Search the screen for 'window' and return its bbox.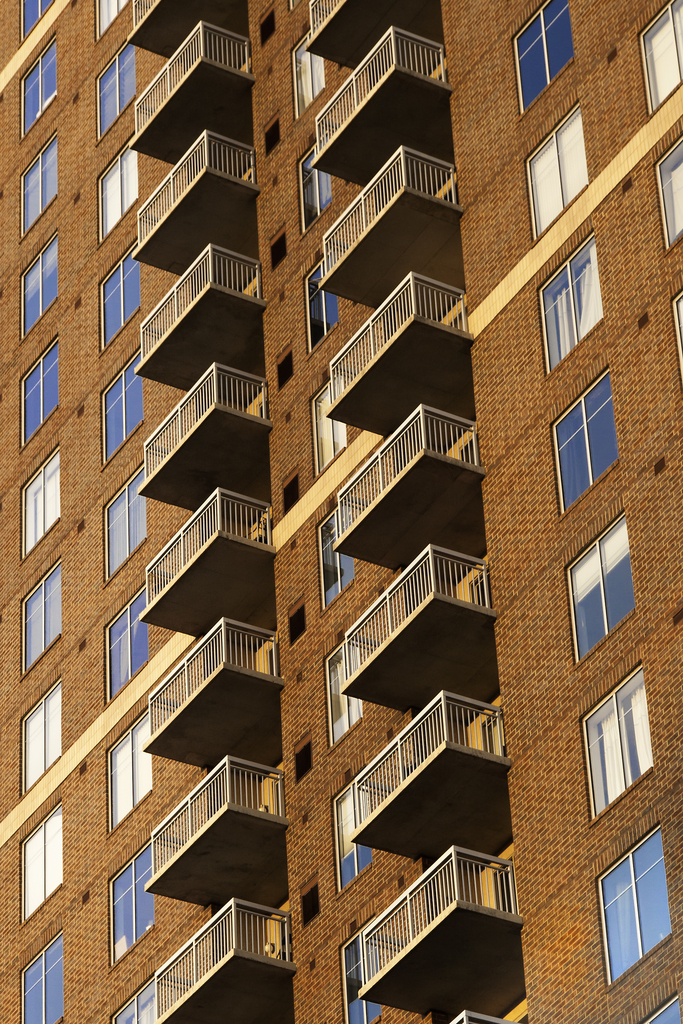
Found: rect(321, 637, 366, 755).
